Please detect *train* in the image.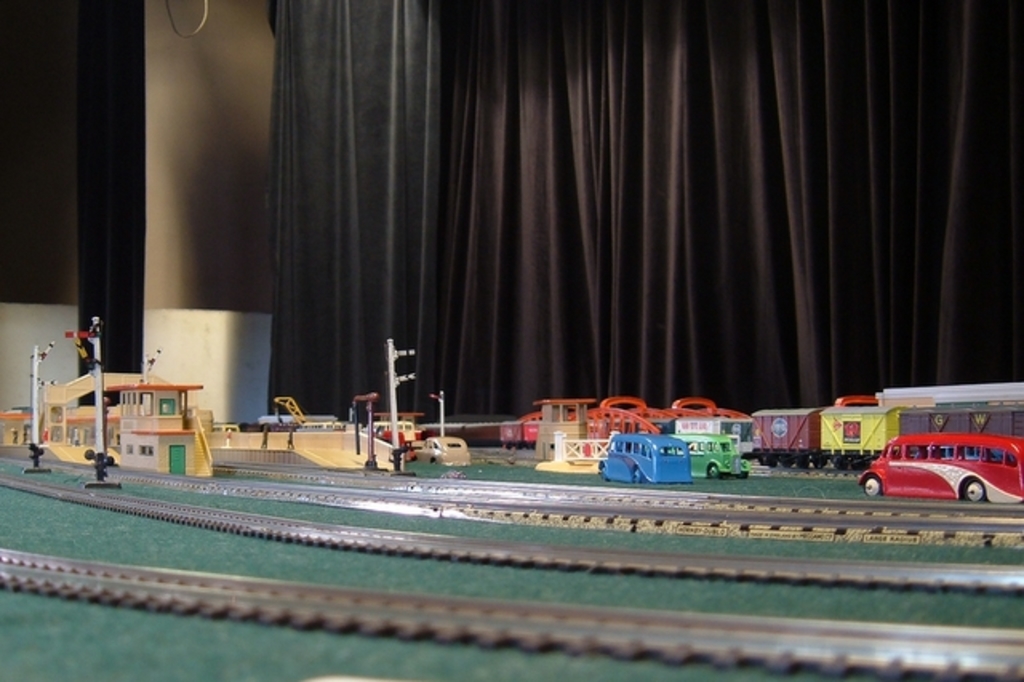
<bbox>235, 405, 1022, 469</bbox>.
